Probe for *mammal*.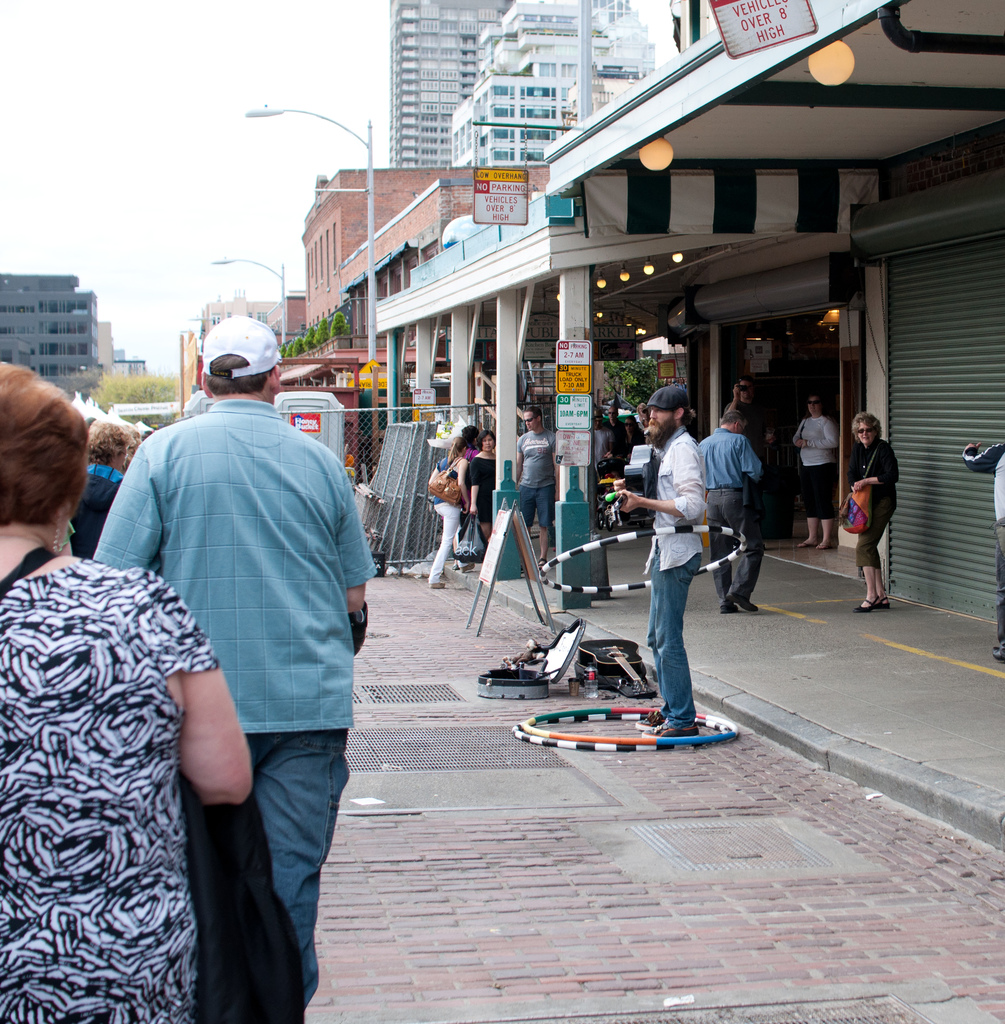
Probe result: detection(794, 397, 840, 548).
